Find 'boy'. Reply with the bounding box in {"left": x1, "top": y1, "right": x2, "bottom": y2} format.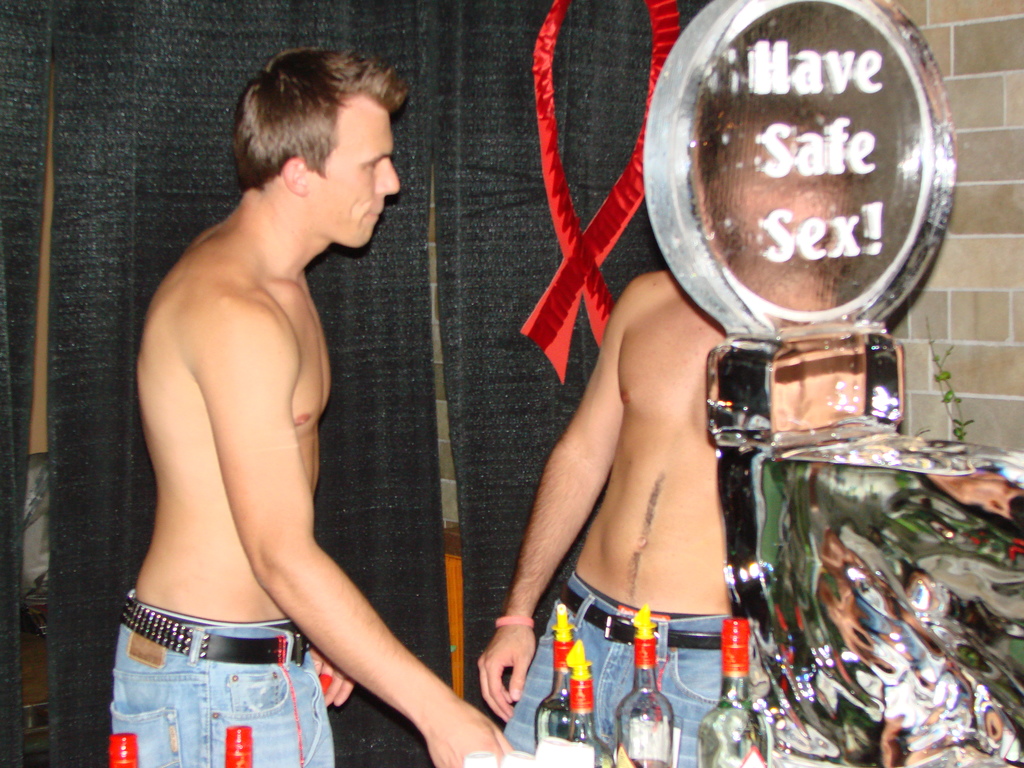
{"left": 112, "top": 45, "right": 525, "bottom": 767}.
